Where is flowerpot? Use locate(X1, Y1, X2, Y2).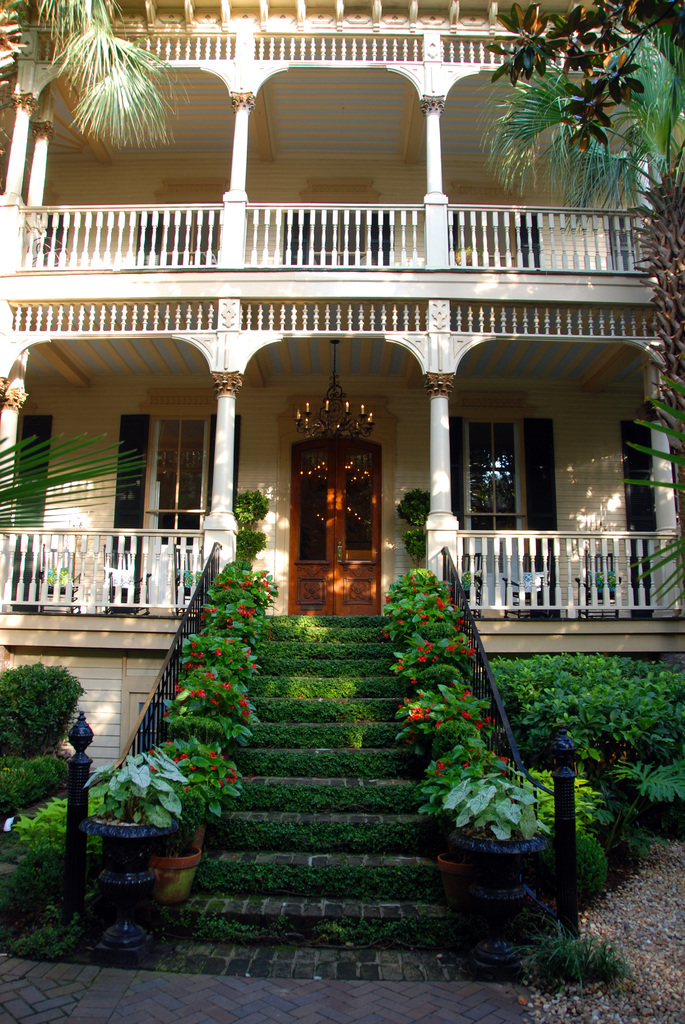
locate(147, 843, 203, 908).
